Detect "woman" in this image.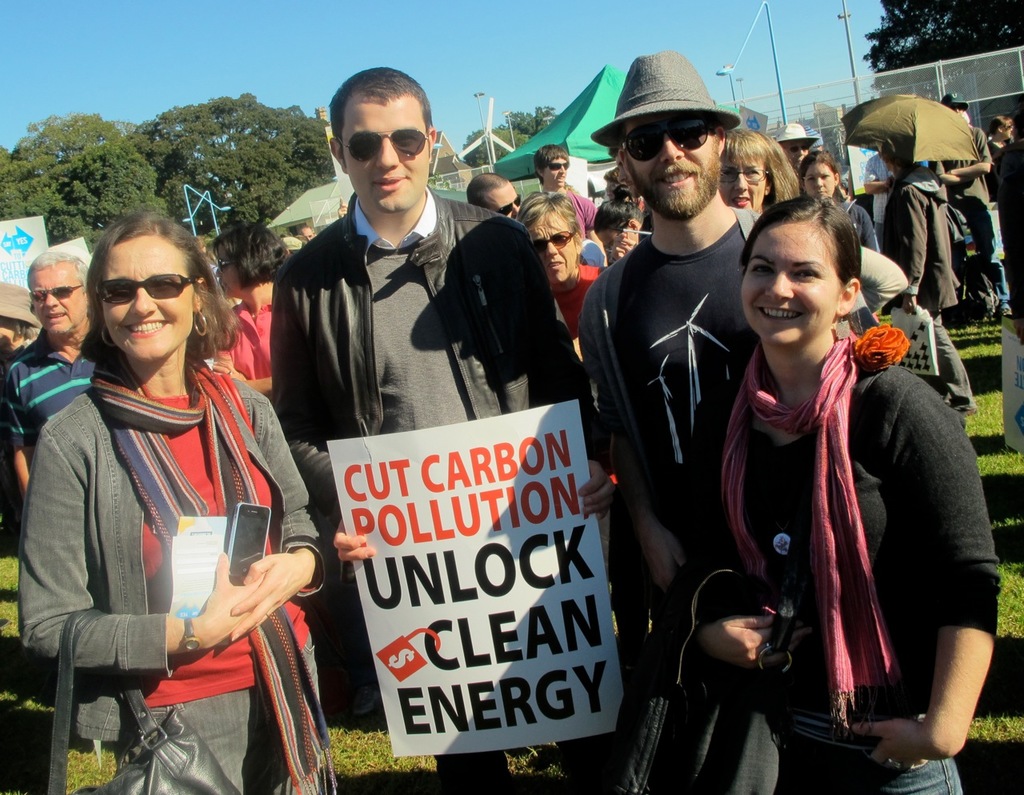
Detection: pyautogui.locateOnScreen(22, 199, 308, 781).
